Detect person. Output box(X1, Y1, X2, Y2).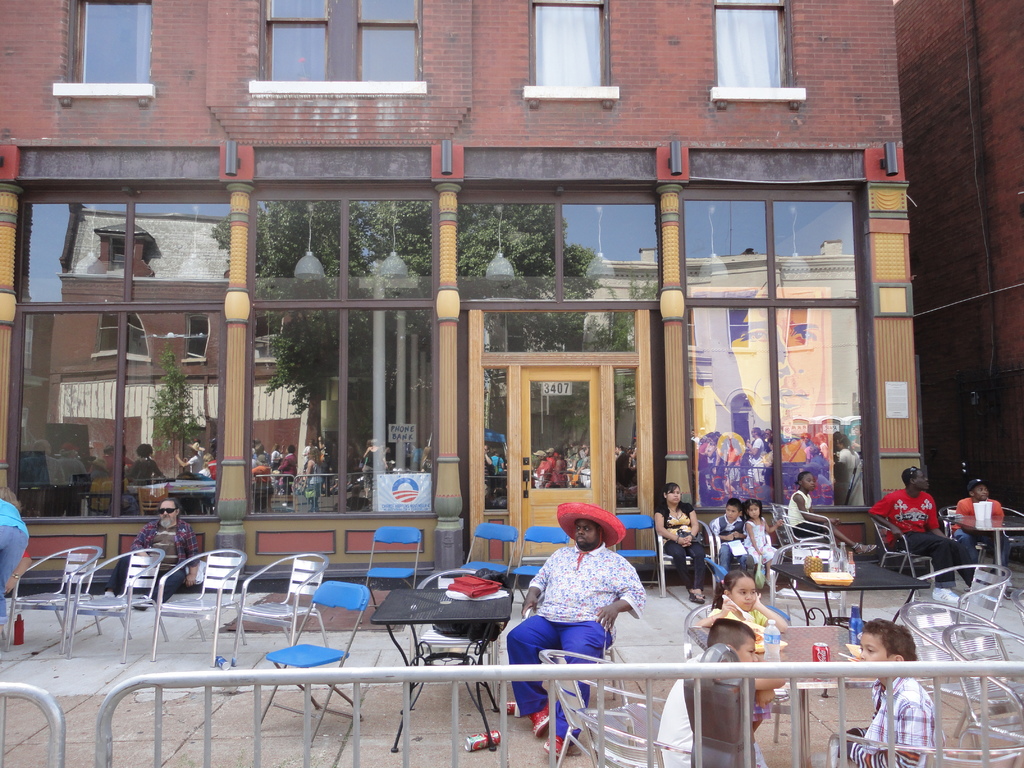
box(106, 499, 199, 609).
